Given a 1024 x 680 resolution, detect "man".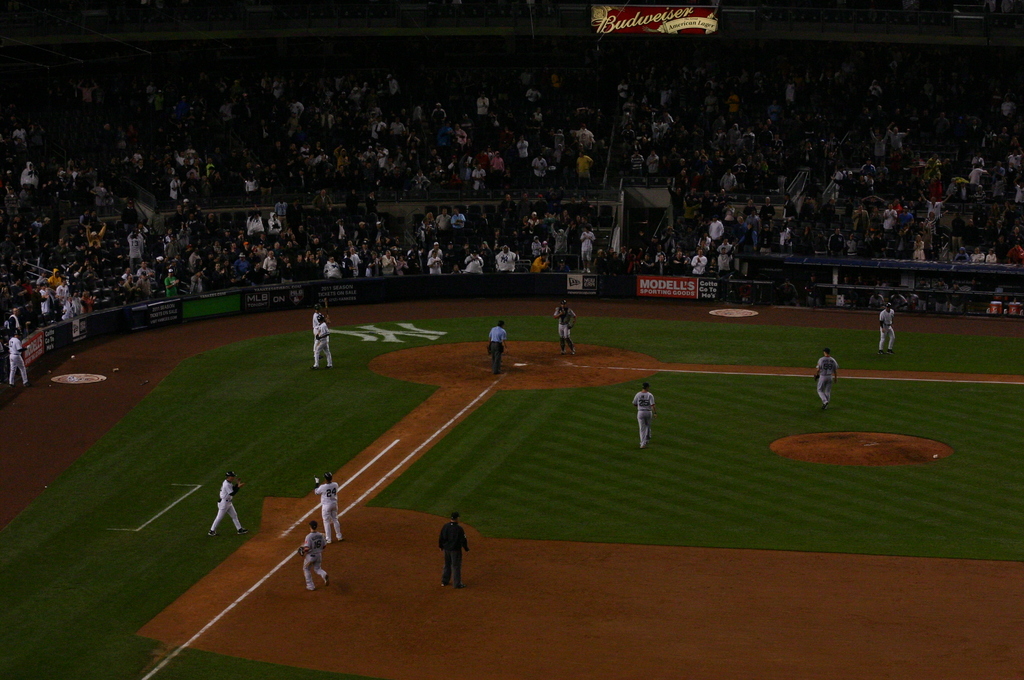
{"x1": 434, "y1": 513, "x2": 472, "y2": 592}.
